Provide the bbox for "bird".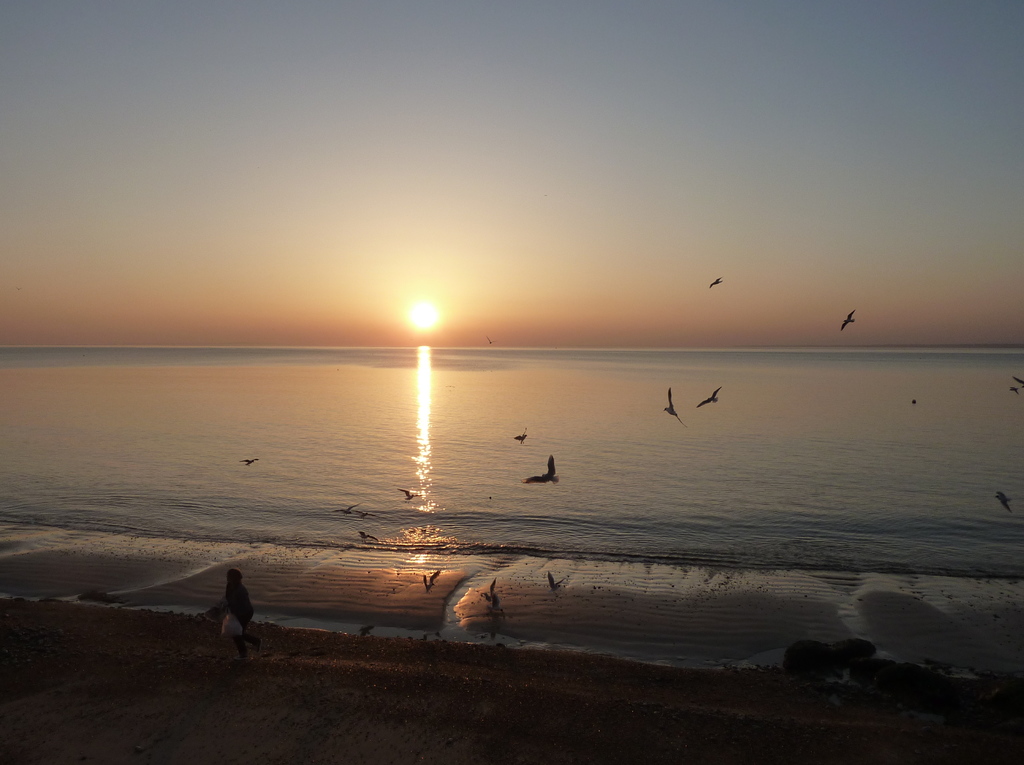
detection(664, 381, 685, 433).
